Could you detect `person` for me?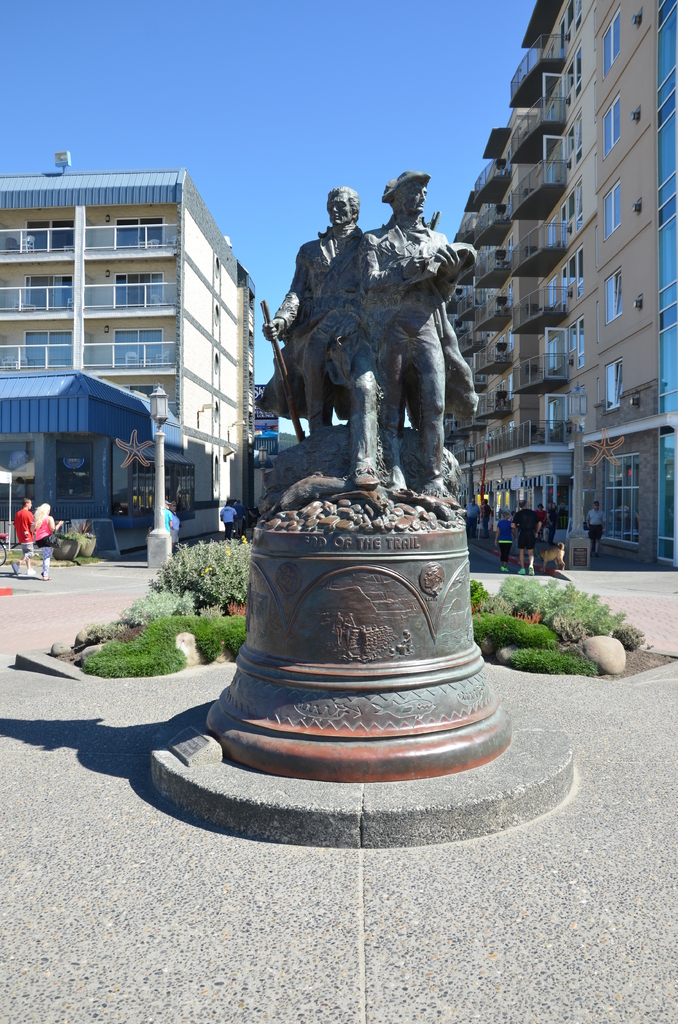
Detection result: rect(544, 497, 560, 539).
